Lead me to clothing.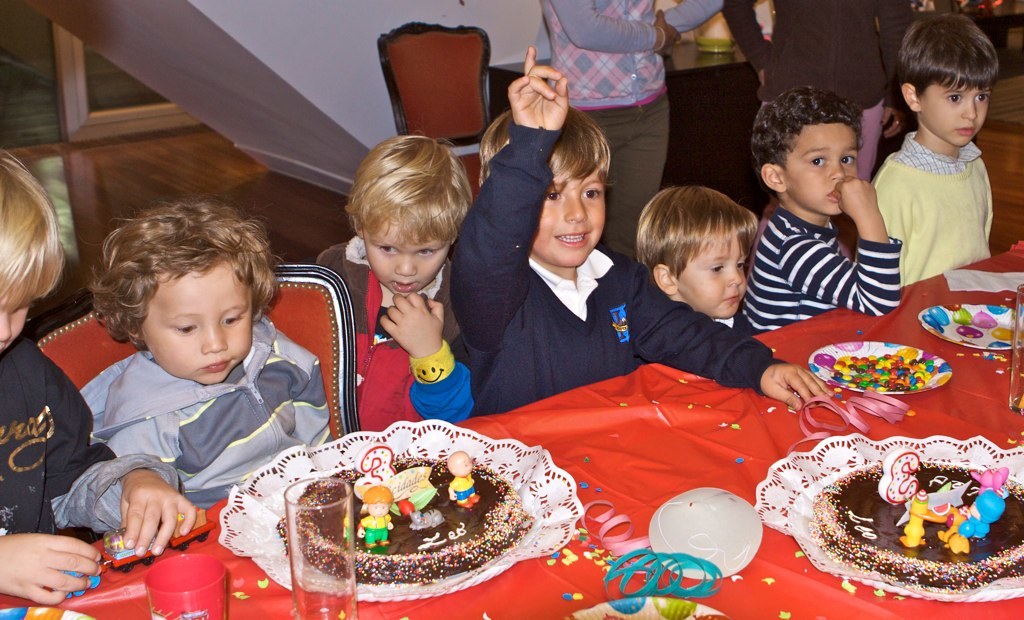
Lead to 78 311 333 511.
